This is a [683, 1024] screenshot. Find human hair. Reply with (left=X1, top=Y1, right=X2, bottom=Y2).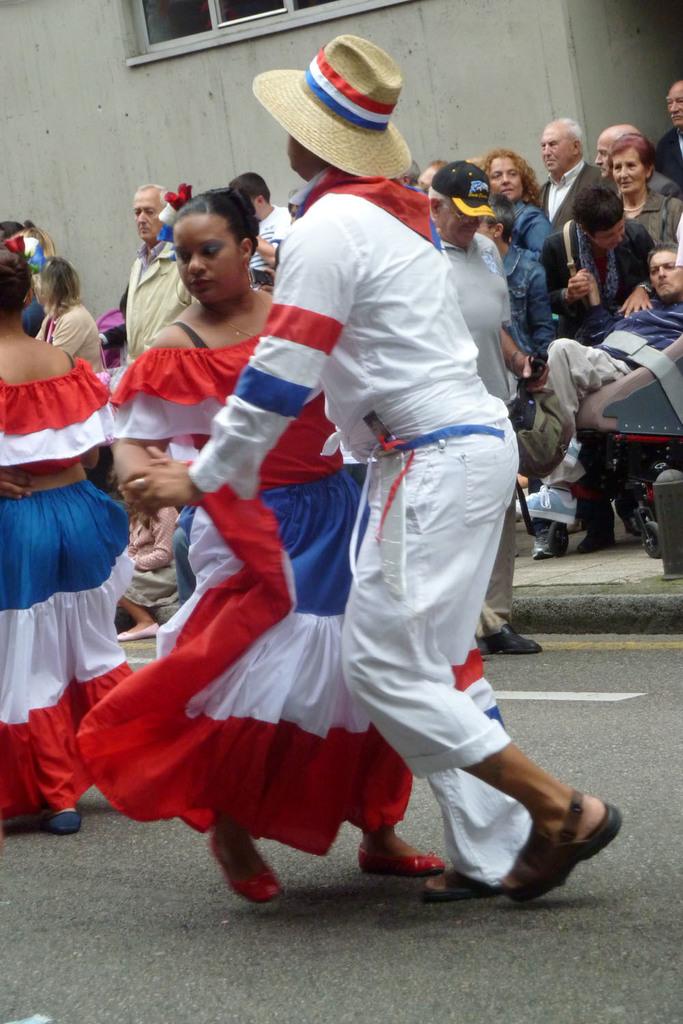
(left=426, top=185, right=448, bottom=217).
